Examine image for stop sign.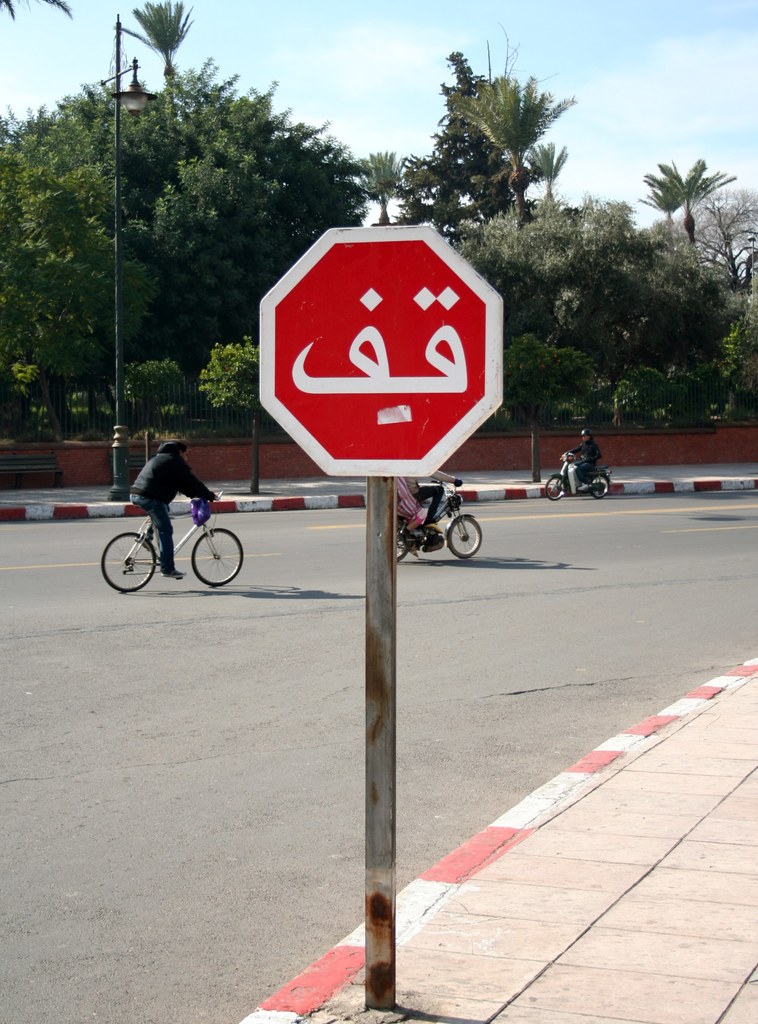
Examination result: l=256, t=221, r=508, b=480.
